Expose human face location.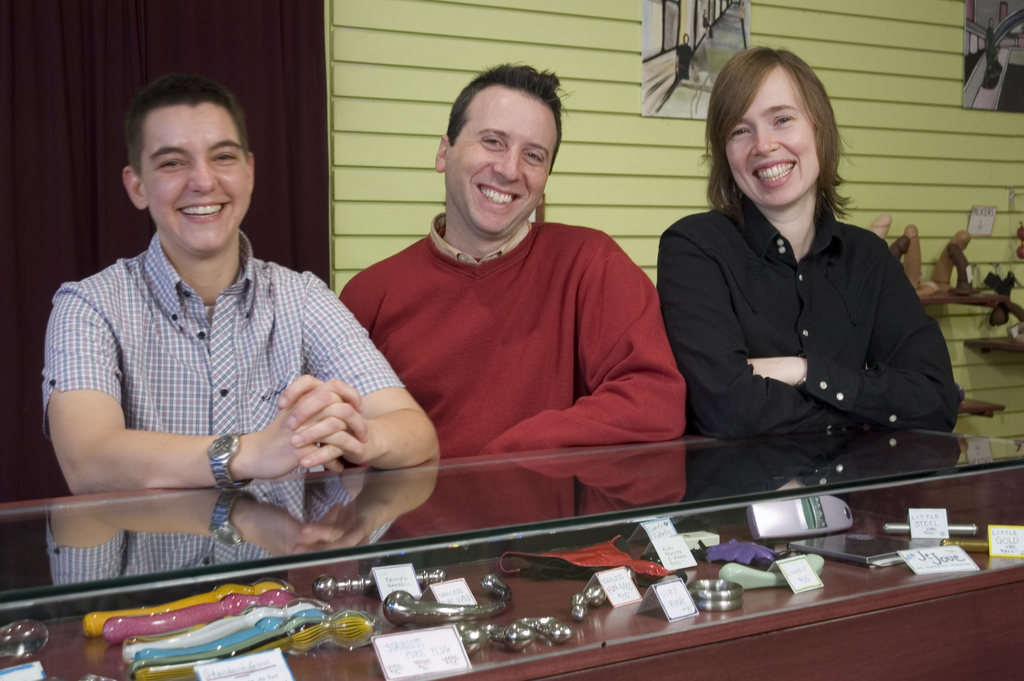
Exposed at select_region(450, 96, 555, 231).
